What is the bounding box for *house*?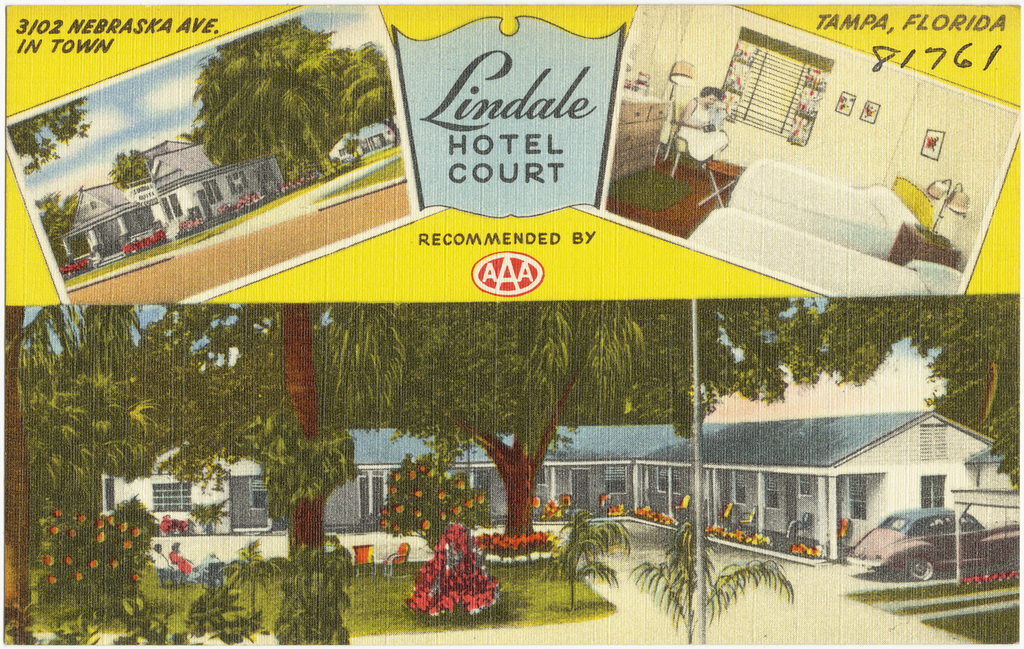
298, 427, 687, 525.
